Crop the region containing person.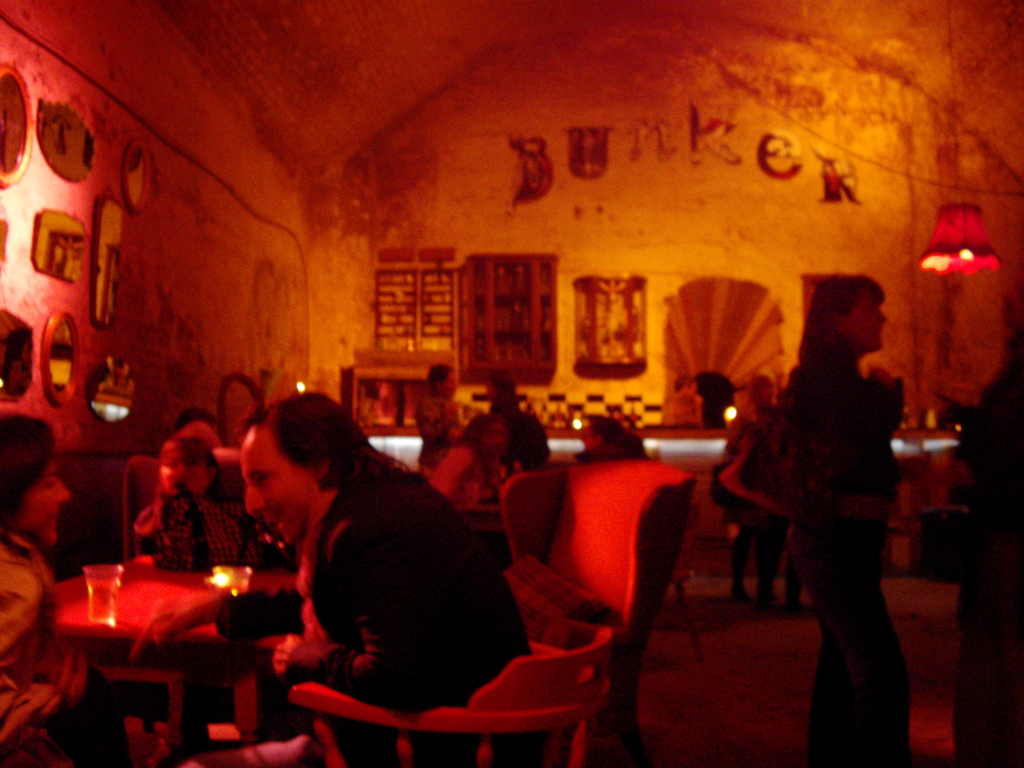
Crop region: l=483, t=361, r=555, b=467.
